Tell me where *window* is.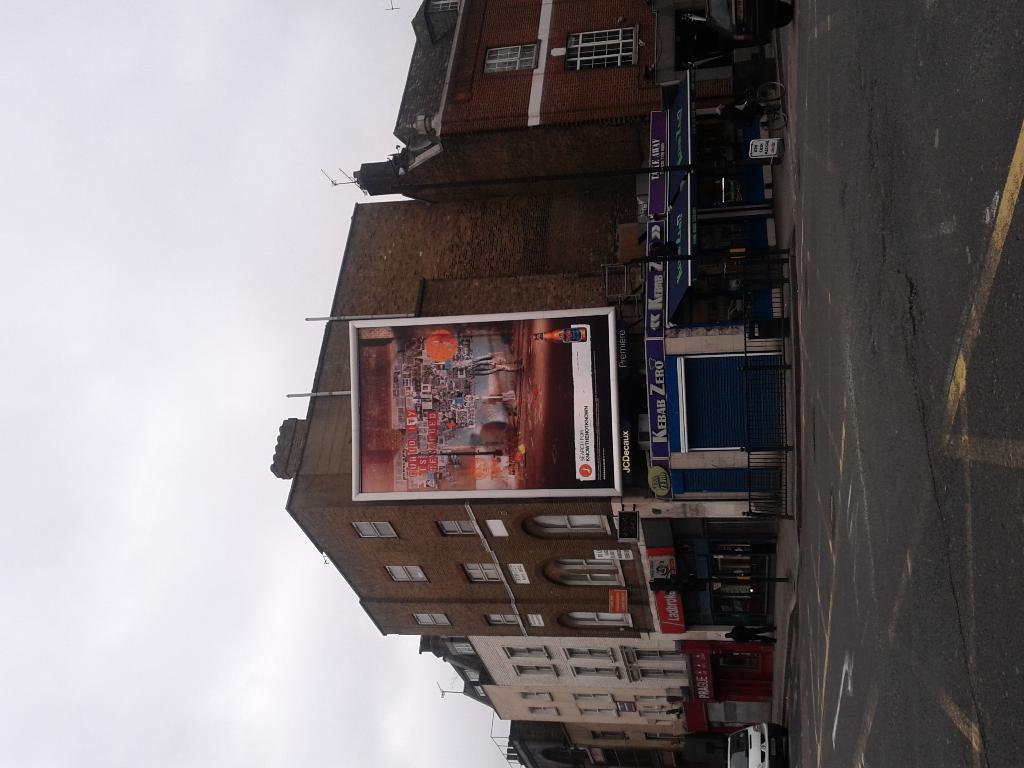
*window* is at bbox(483, 38, 543, 76).
